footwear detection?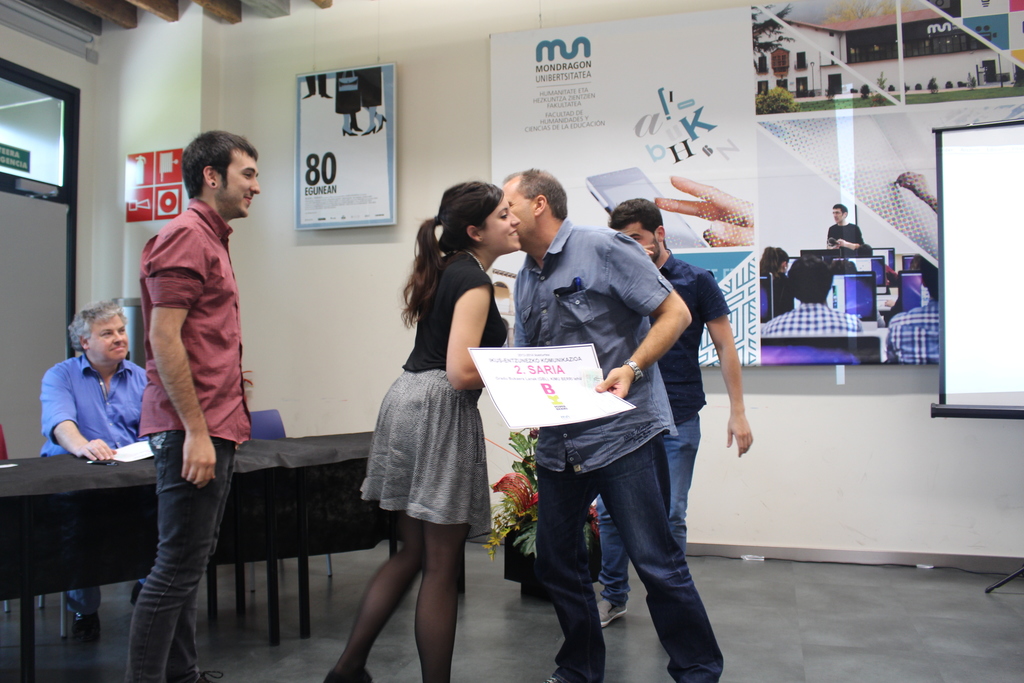
544/677/585/682
